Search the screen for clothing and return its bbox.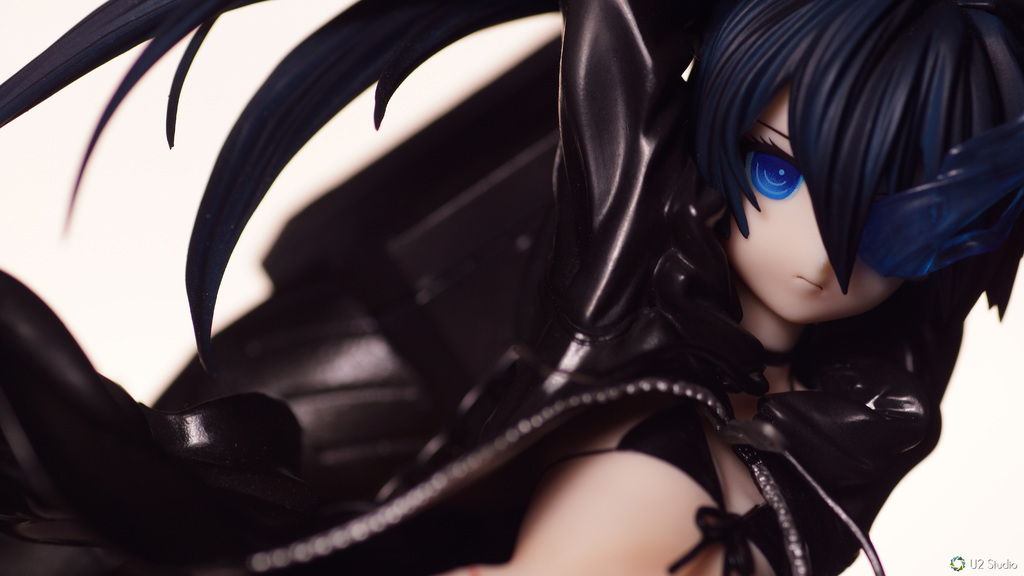
Found: BBox(0, 0, 943, 575).
